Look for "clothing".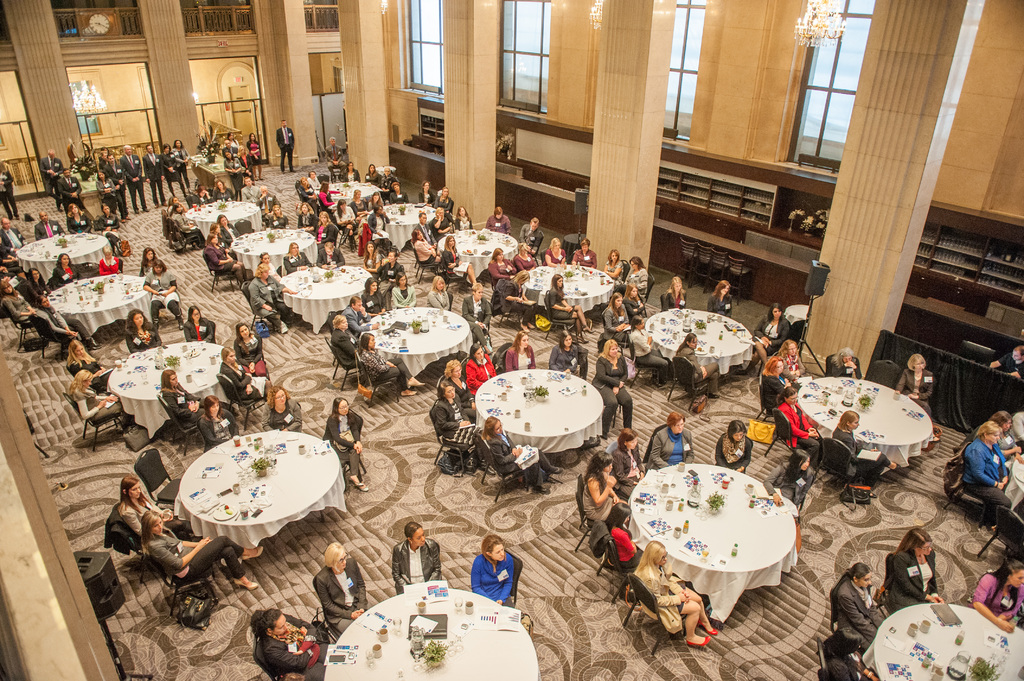
Found: box=[242, 185, 257, 210].
